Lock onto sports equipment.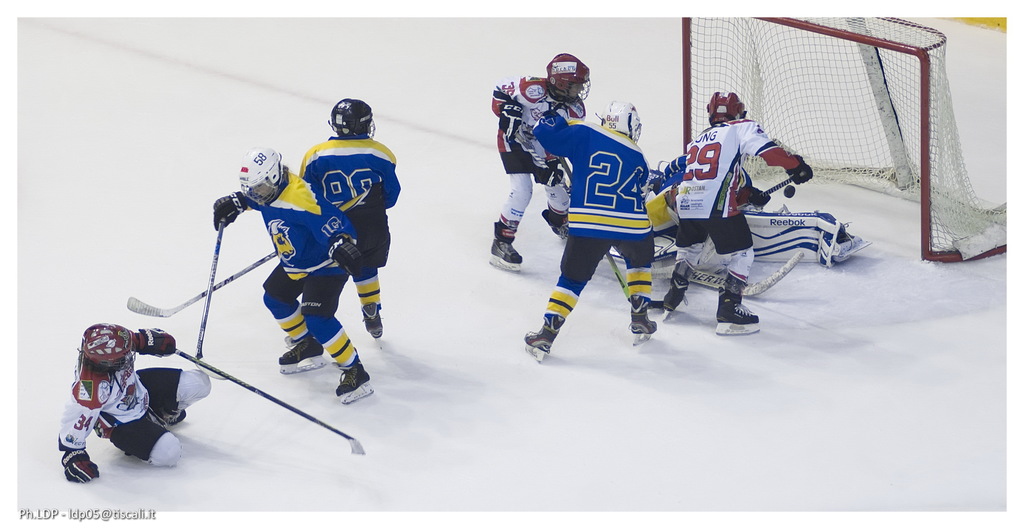
Locked: select_region(499, 101, 527, 145).
